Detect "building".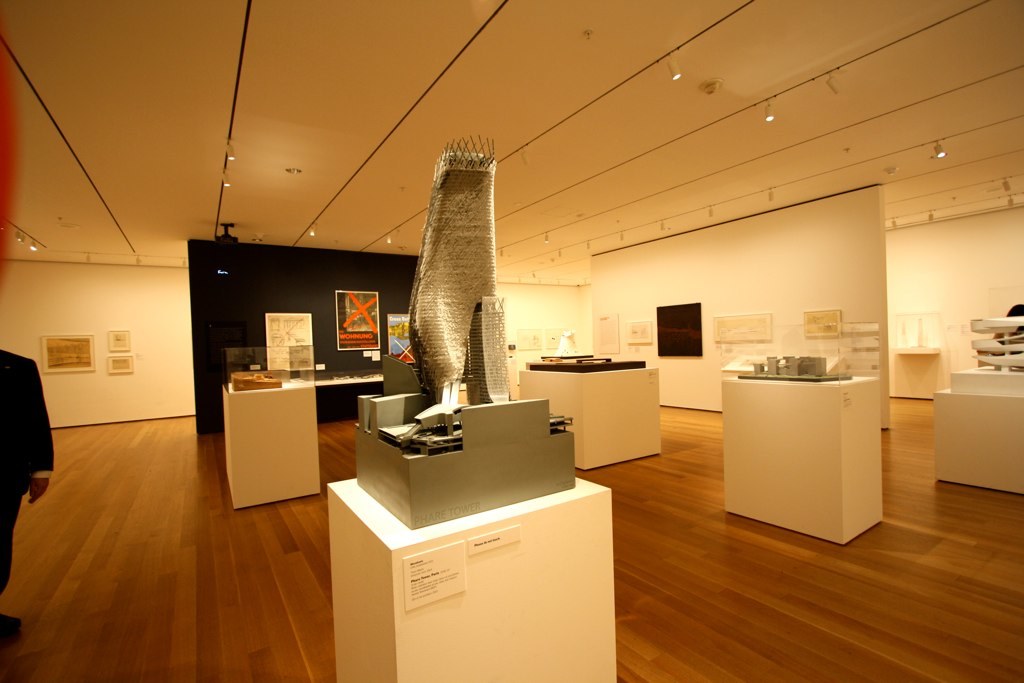
Detected at {"left": 0, "top": 0, "right": 1023, "bottom": 682}.
